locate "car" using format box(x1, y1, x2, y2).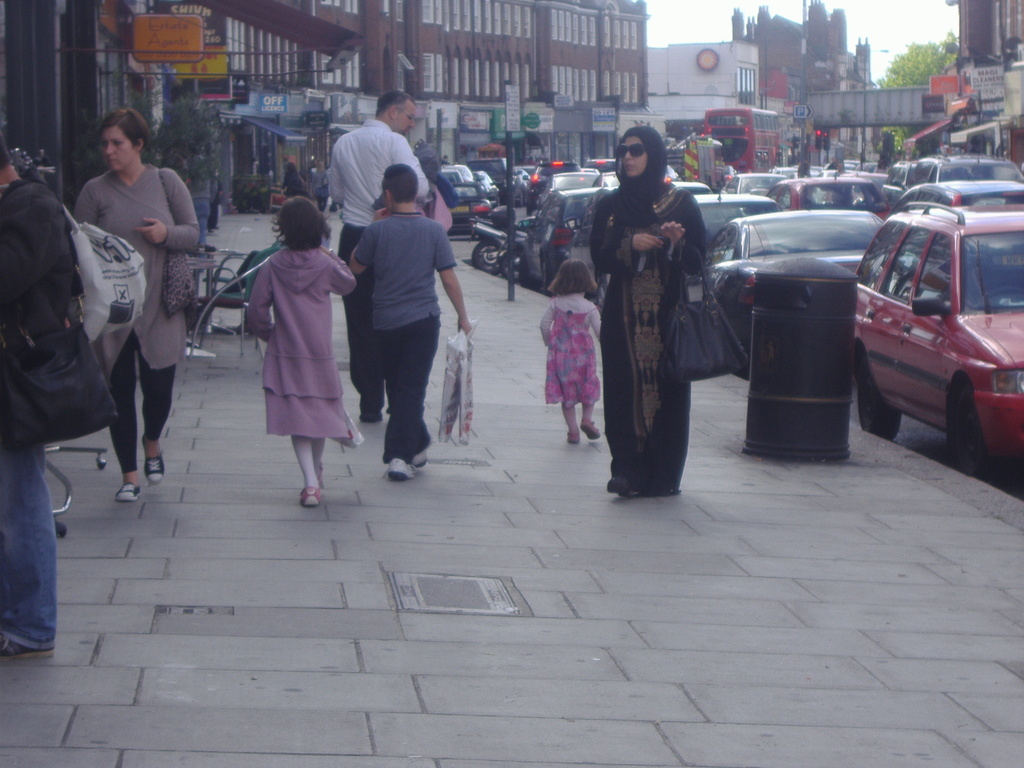
box(527, 157, 584, 212).
